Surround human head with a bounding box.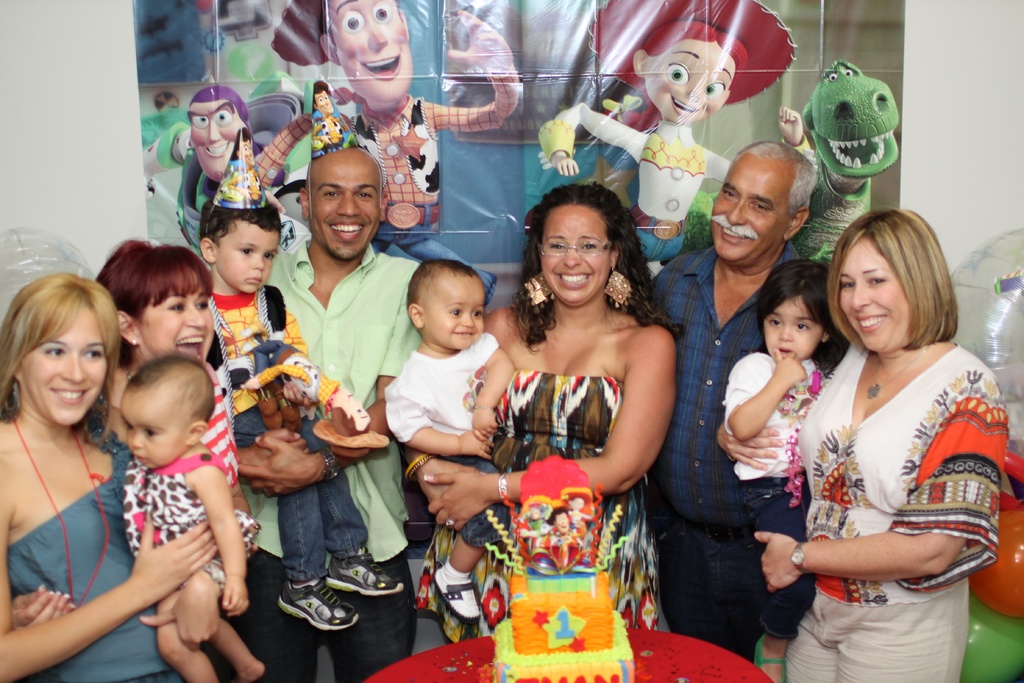
detection(756, 265, 836, 363).
